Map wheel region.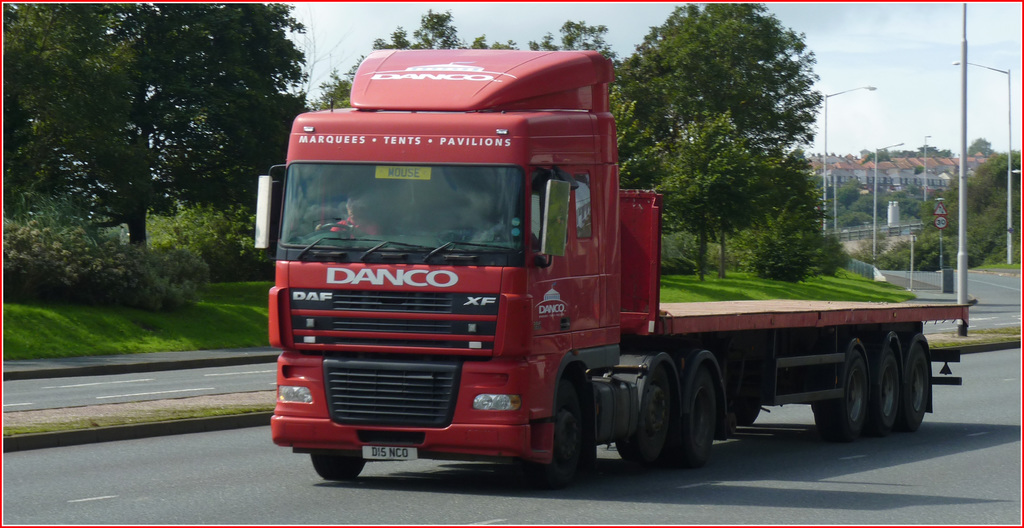
Mapped to (620,361,669,467).
